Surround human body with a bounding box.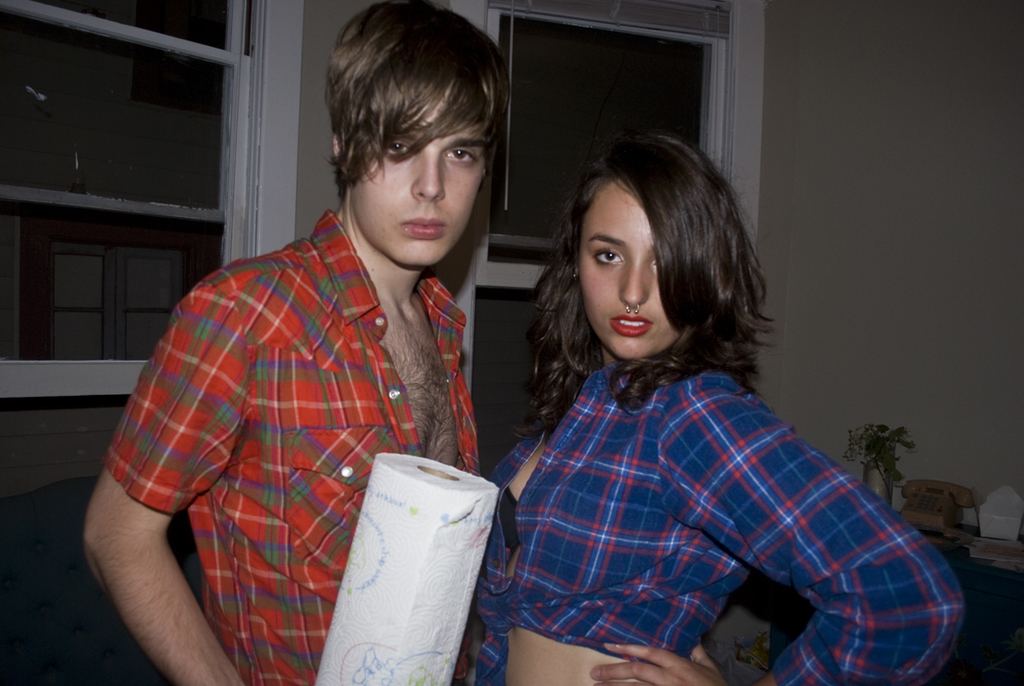
BBox(471, 128, 965, 685).
